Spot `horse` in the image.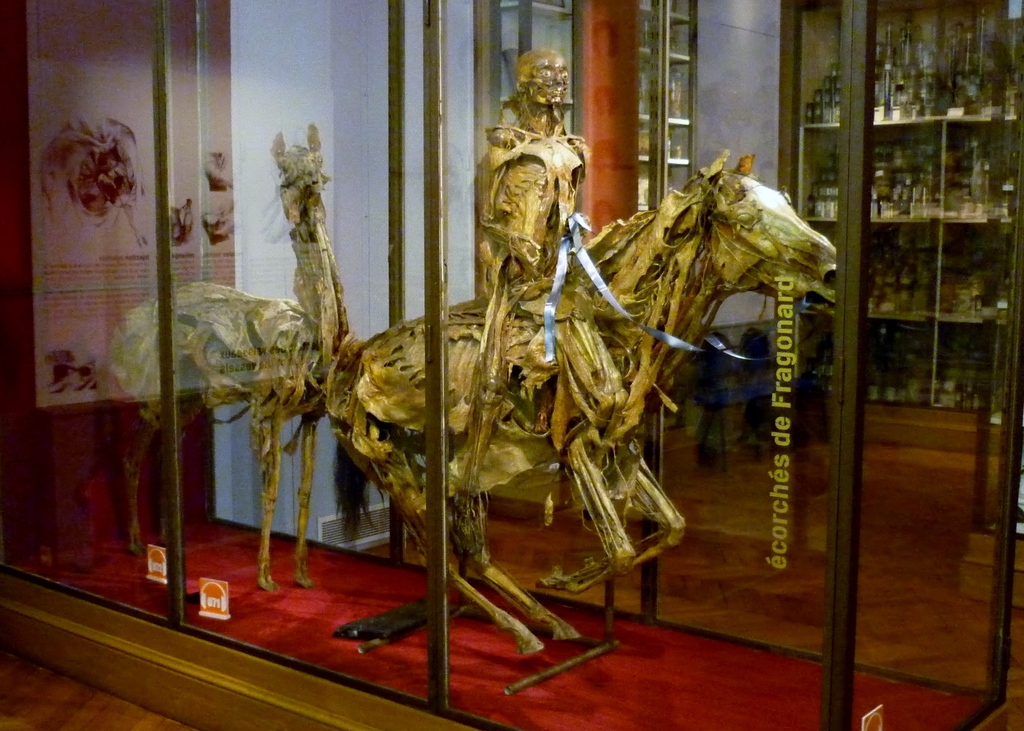
`horse` found at pyautogui.locateOnScreen(319, 147, 842, 695).
